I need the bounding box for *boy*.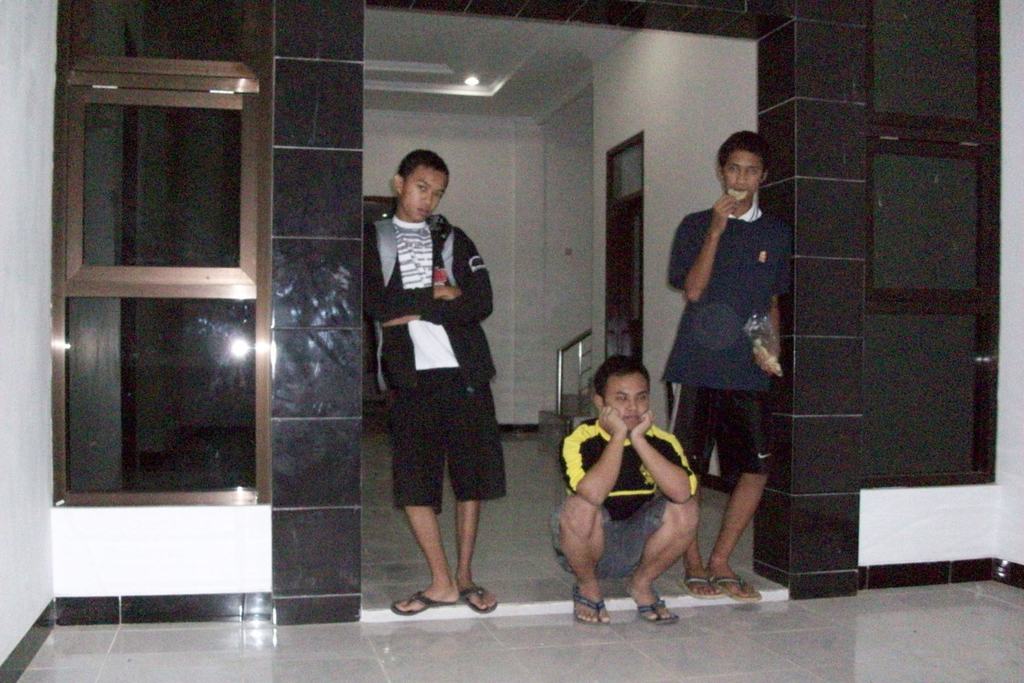
Here it is: (347,160,527,620).
